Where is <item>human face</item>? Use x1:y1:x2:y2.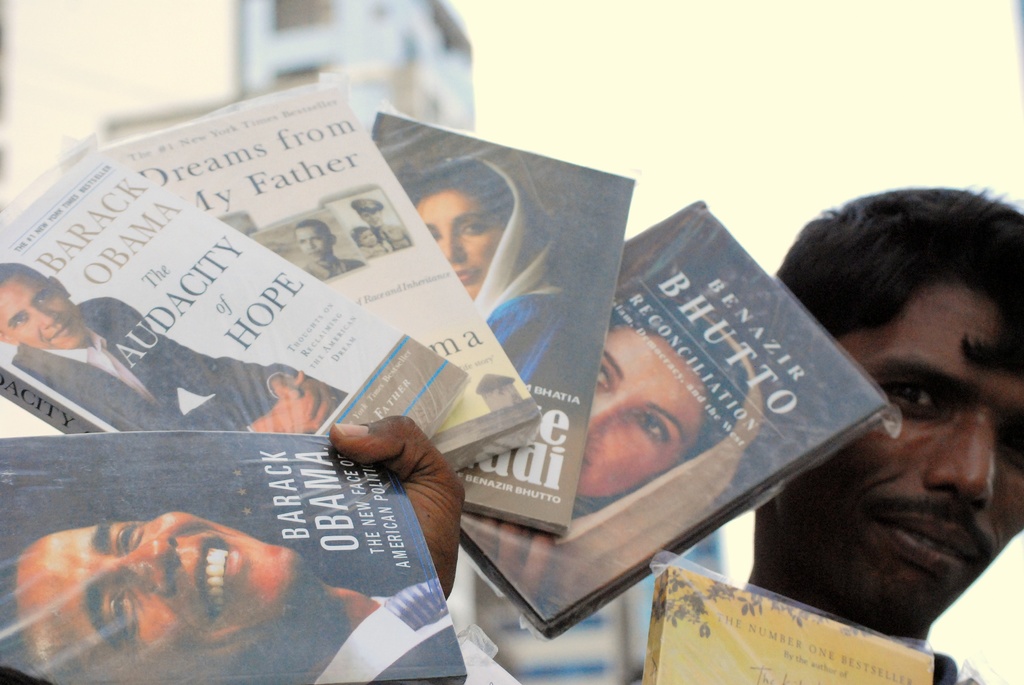
777:274:1023:620.
